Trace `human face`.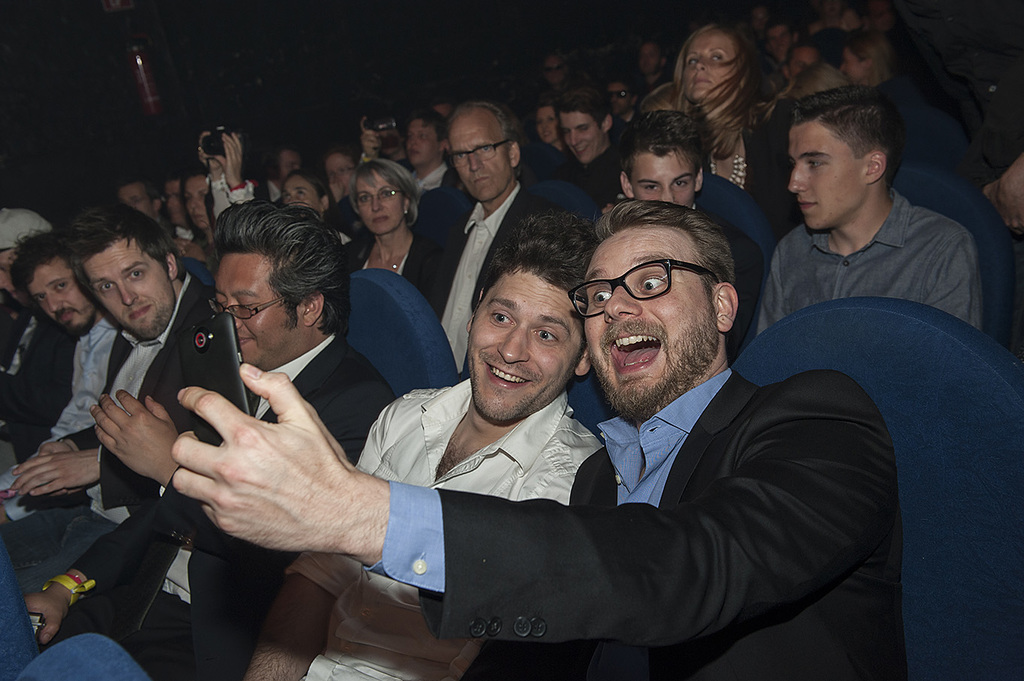
Traced to left=634, top=155, right=695, bottom=206.
